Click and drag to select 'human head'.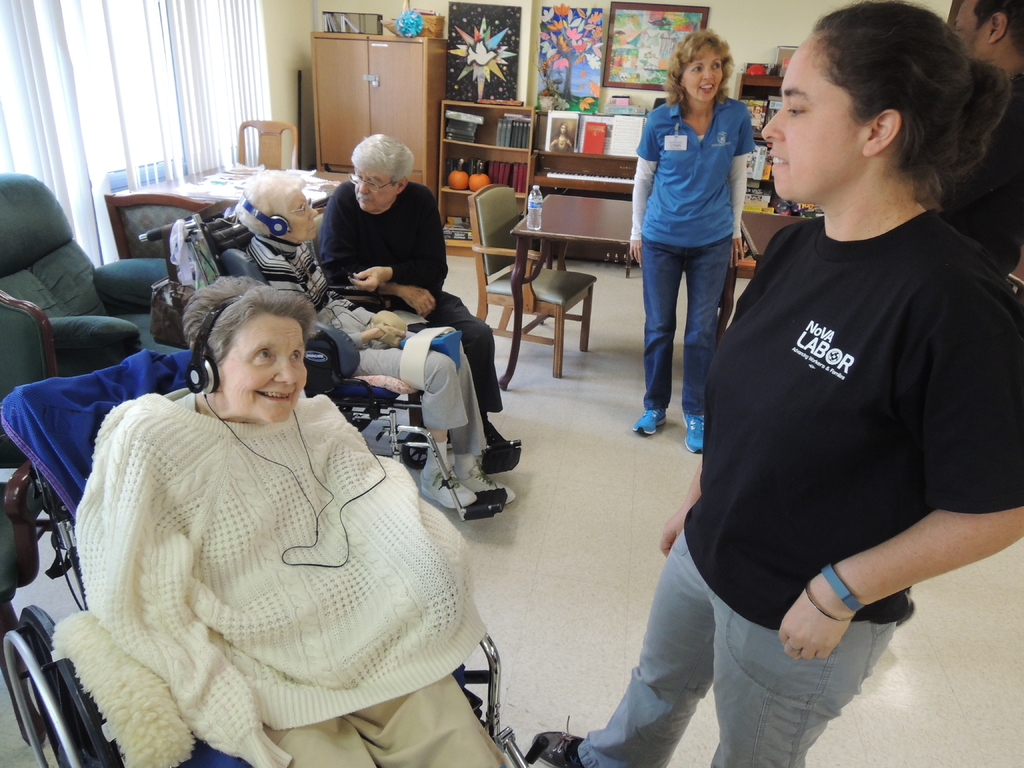
Selection: BBox(354, 135, 413, 209).
